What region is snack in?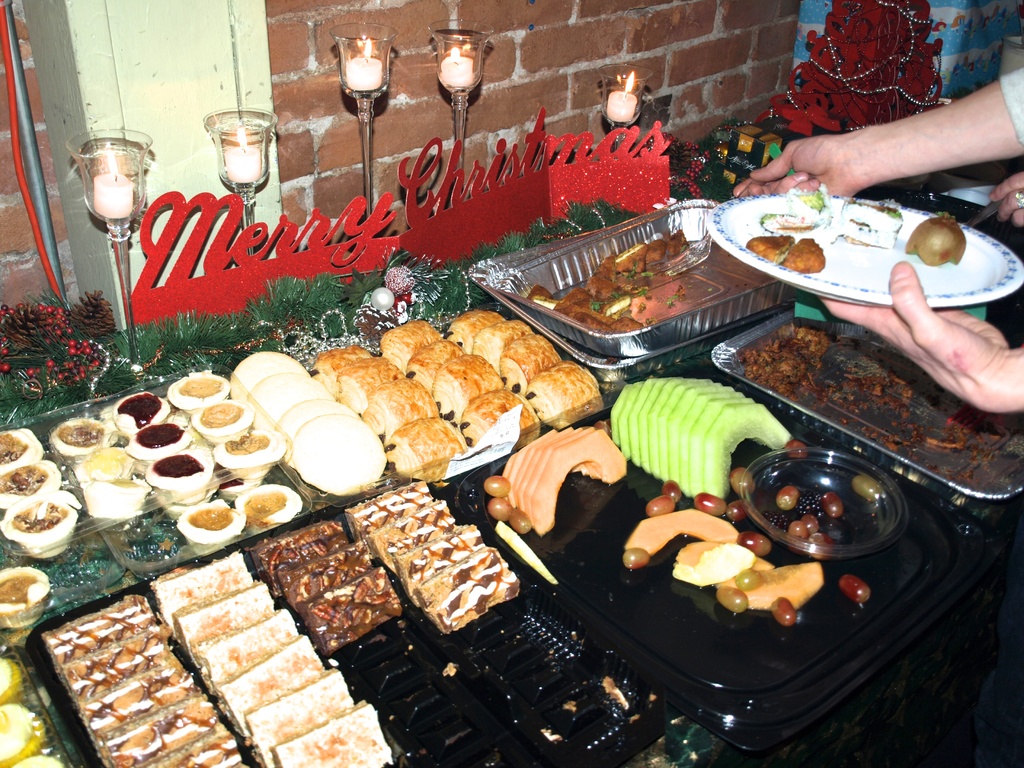
x1=394, y1=406, x2=472, y2=488.
